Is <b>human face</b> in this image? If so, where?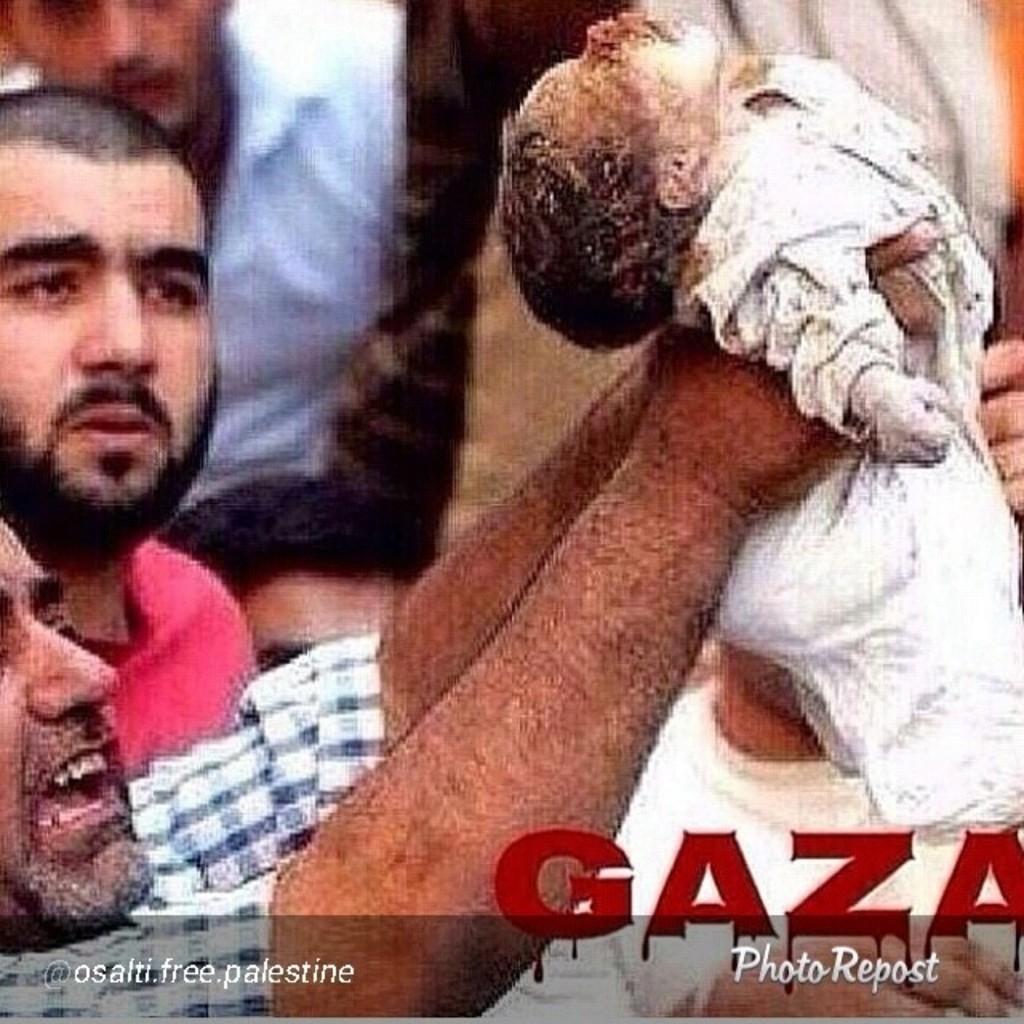
Yes, at 0, 104, 197, 549.
